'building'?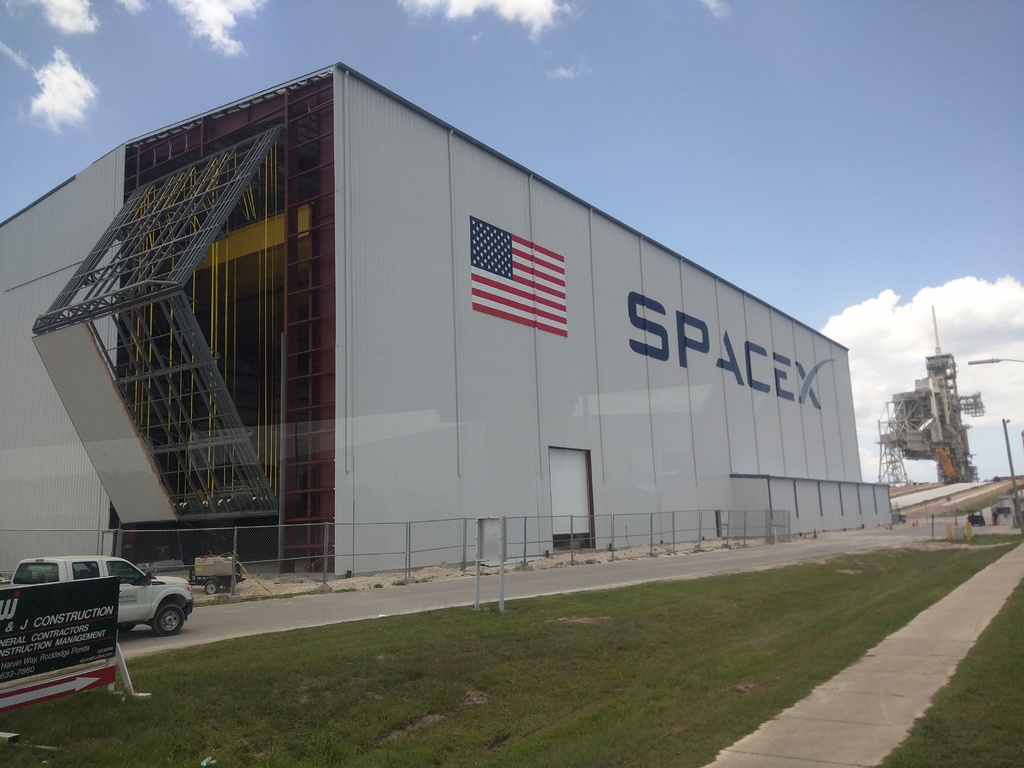
{"x1": 1, "y1": 57, "x2": 893, "y2": 580}
